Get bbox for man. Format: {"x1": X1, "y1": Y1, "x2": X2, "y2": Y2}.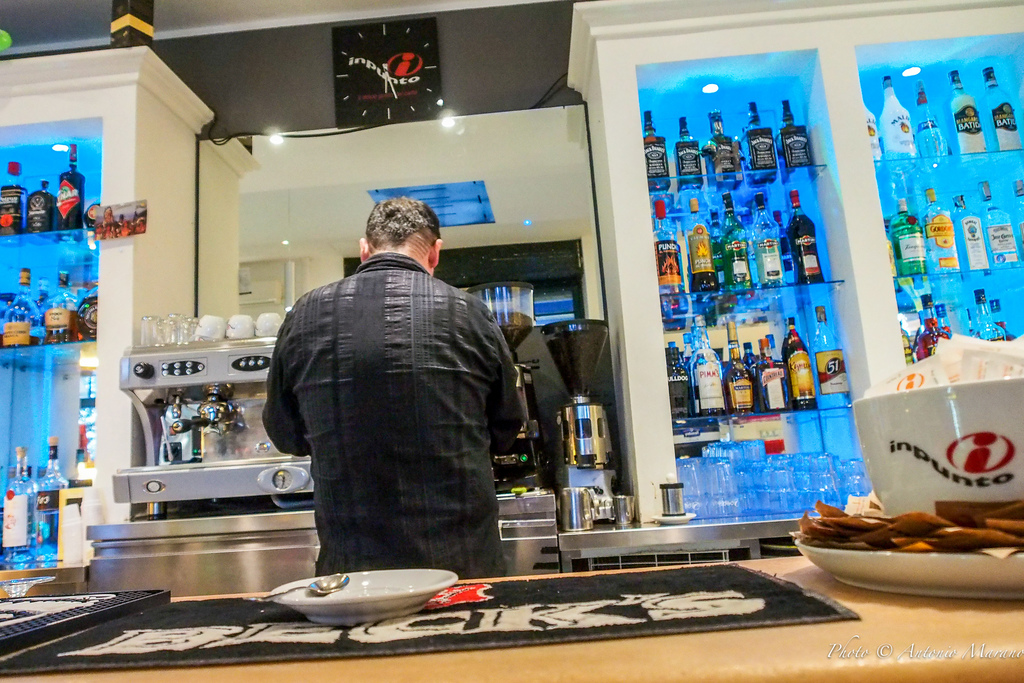
{"x1": 260, "y1": 197, "x2": 540, "y2": 581}.
